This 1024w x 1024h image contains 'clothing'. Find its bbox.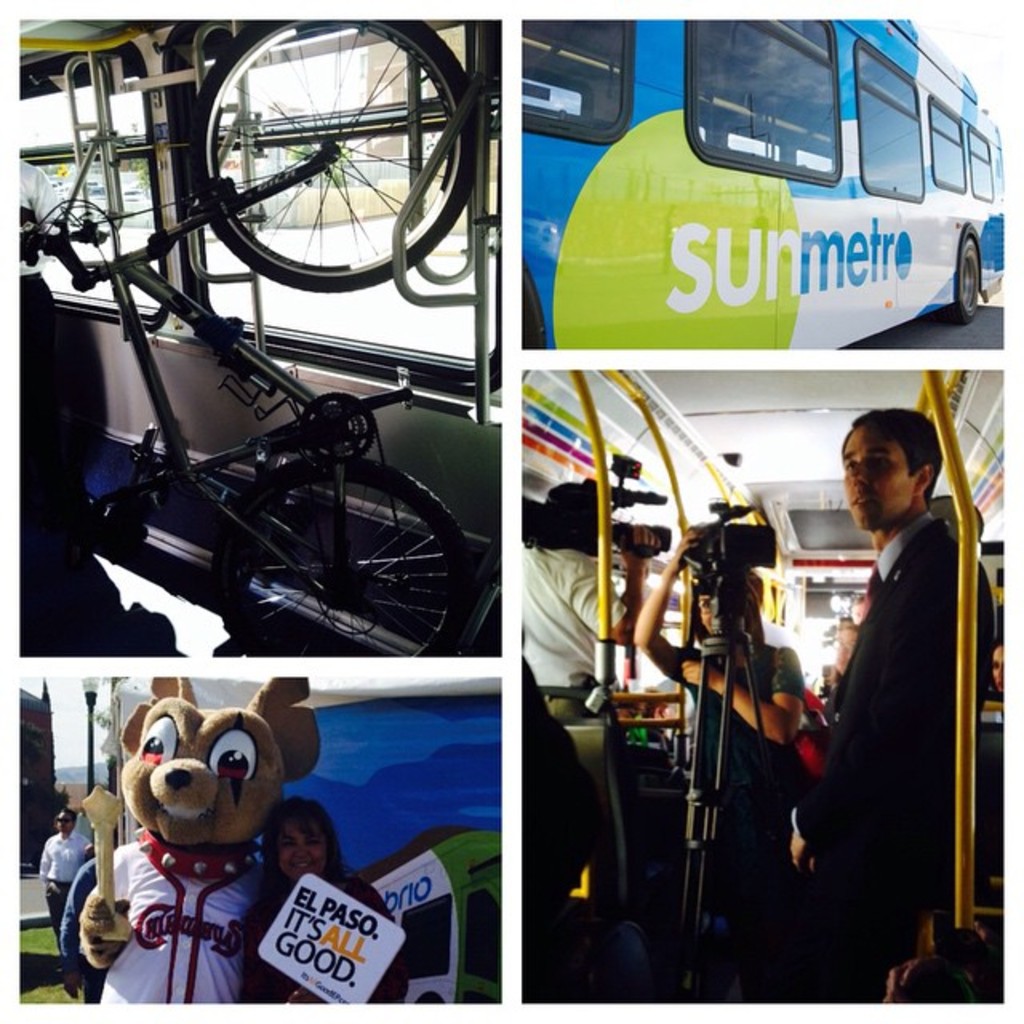
region(666, 650, 805, 1005).
